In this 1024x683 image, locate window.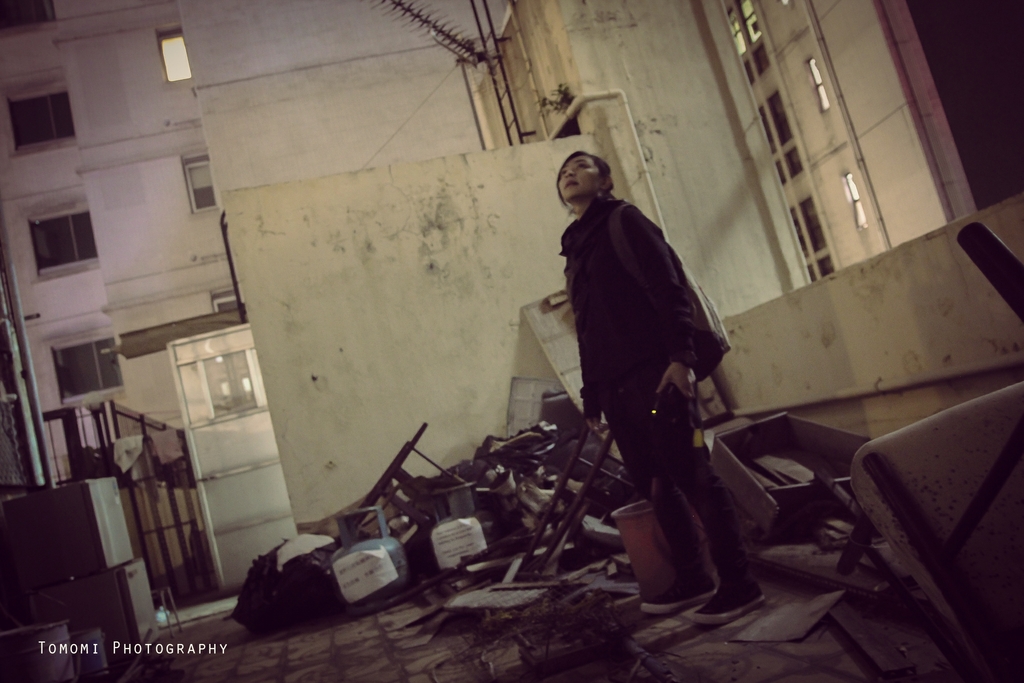
Bounding box: 746, 0, 771, 83.
